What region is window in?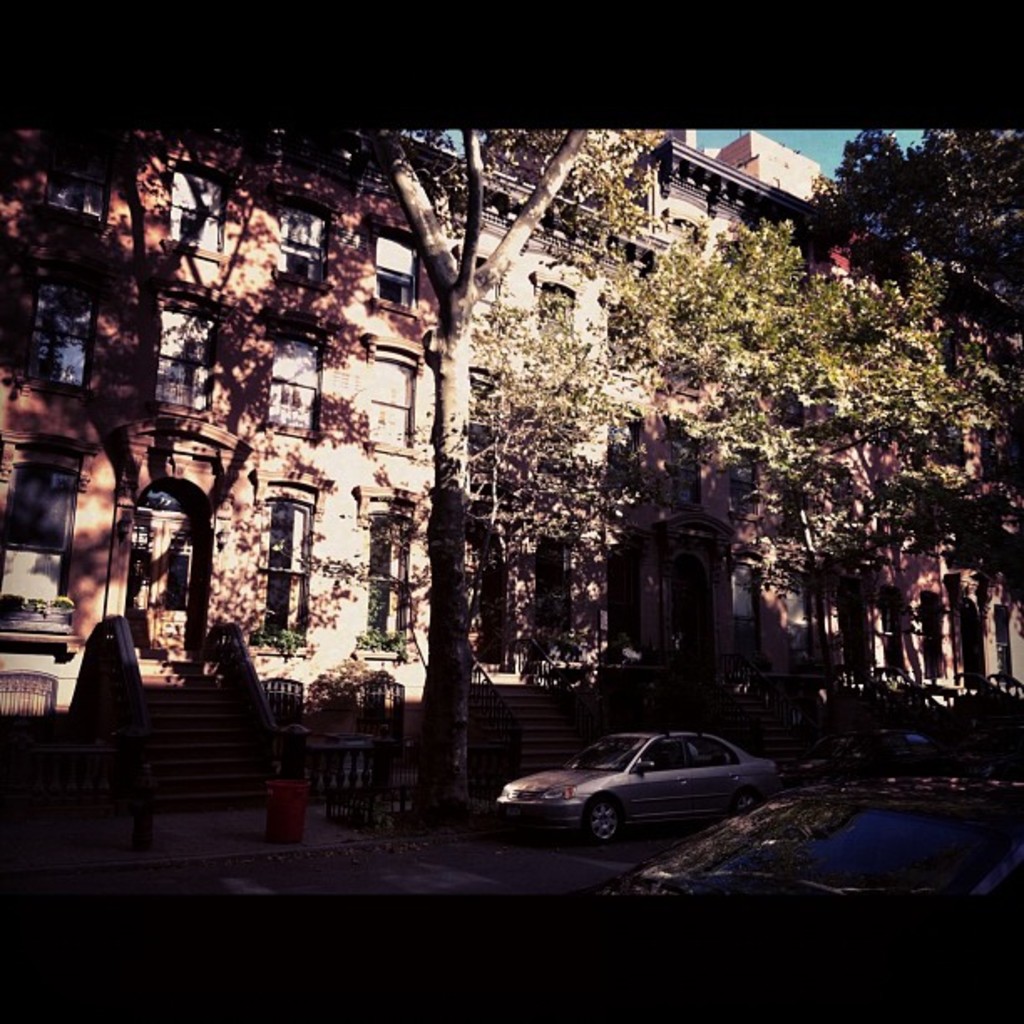
[x1=542, y1=284, x2=574, y2=351].
